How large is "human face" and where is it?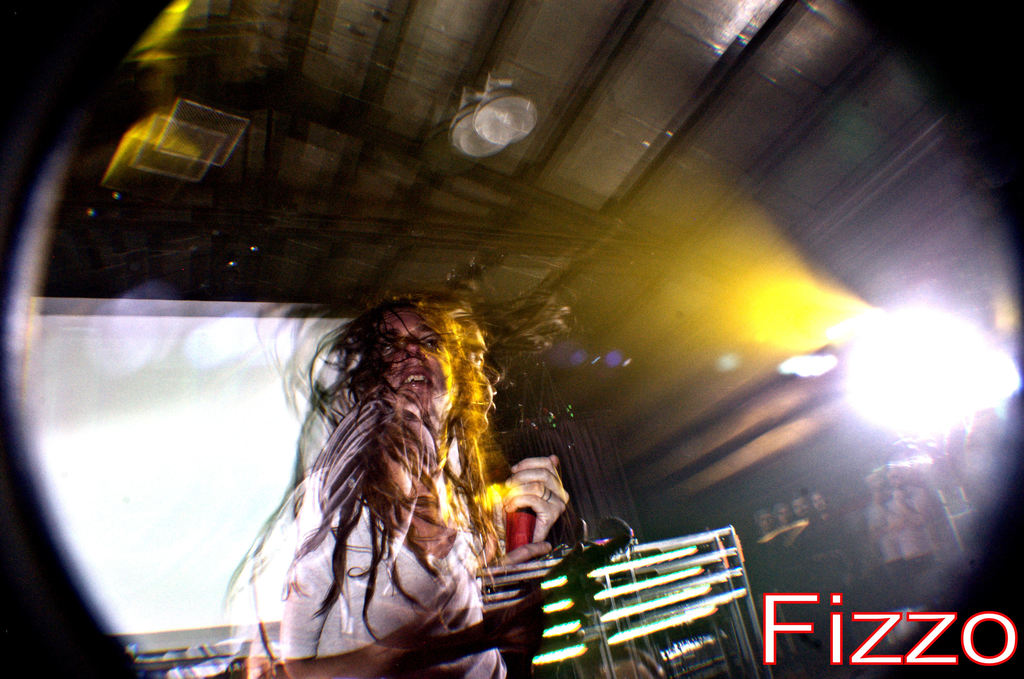
Bounding box: 388/316/460/408.
